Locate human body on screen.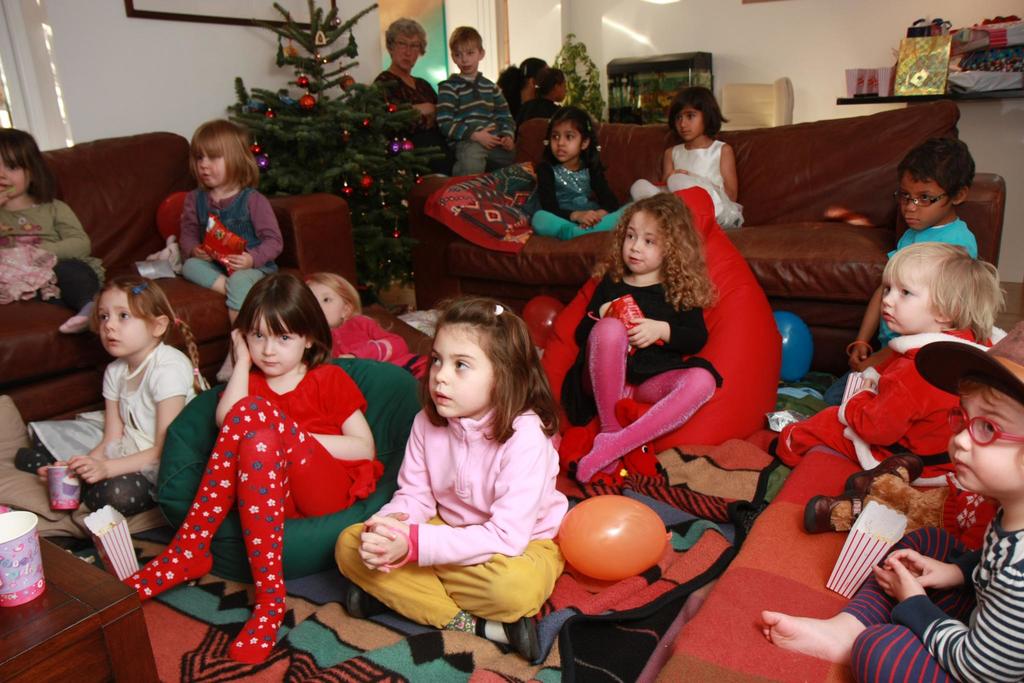
On screen at 620, 83, 742, 227.
